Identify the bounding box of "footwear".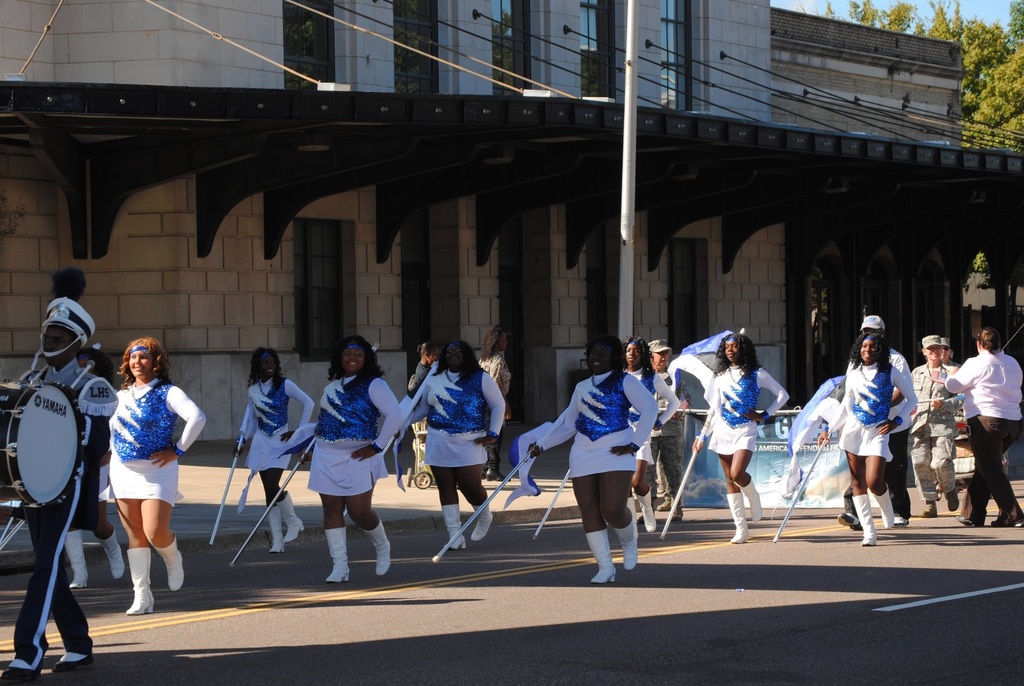
x1=844 y1=508 x2=859 y2=531.
